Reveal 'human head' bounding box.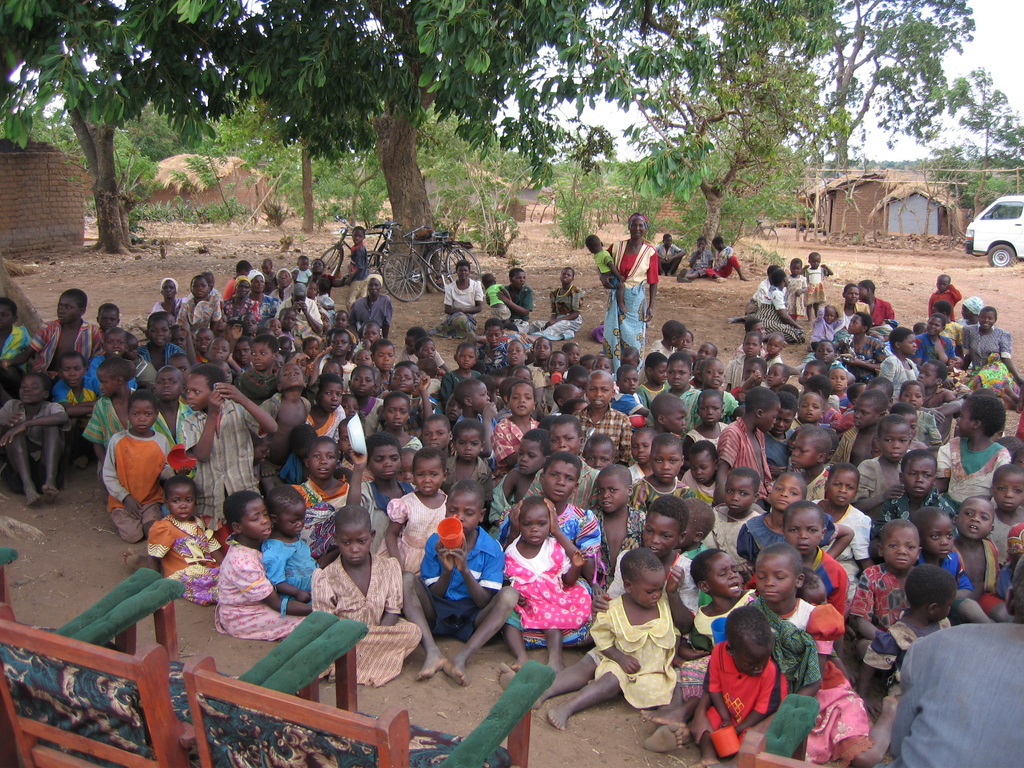
Revealed: x1=974 y1=387 x2=1001 y2=393.
